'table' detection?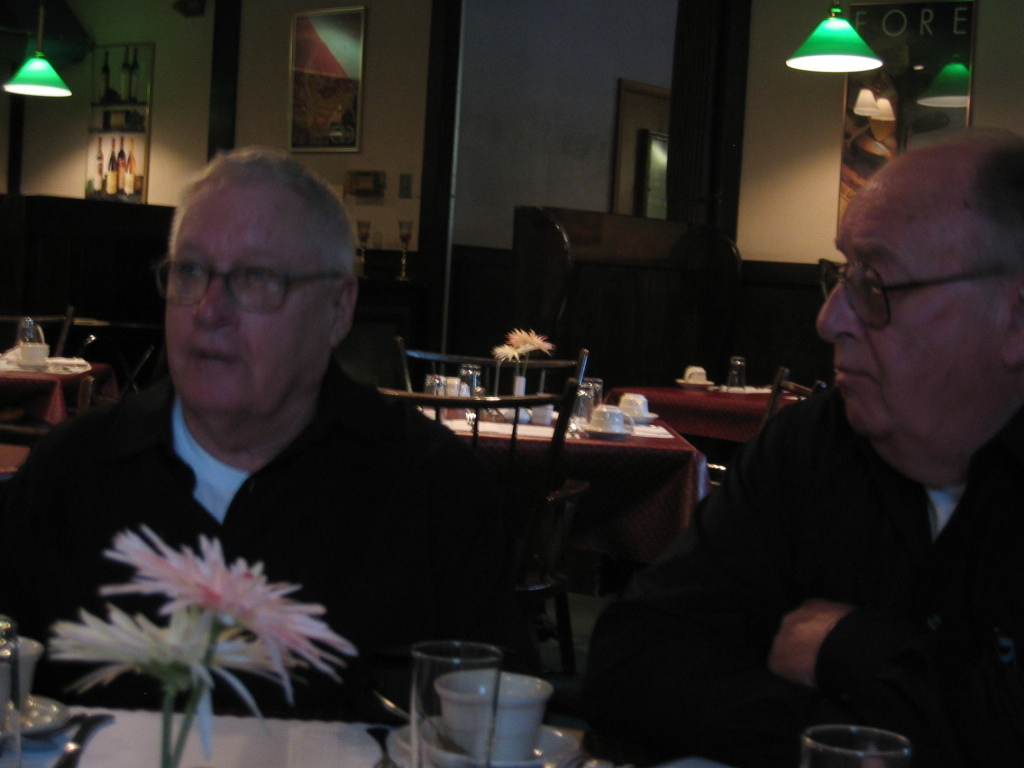
x1=64 y1=692 x2=397 y2=767
